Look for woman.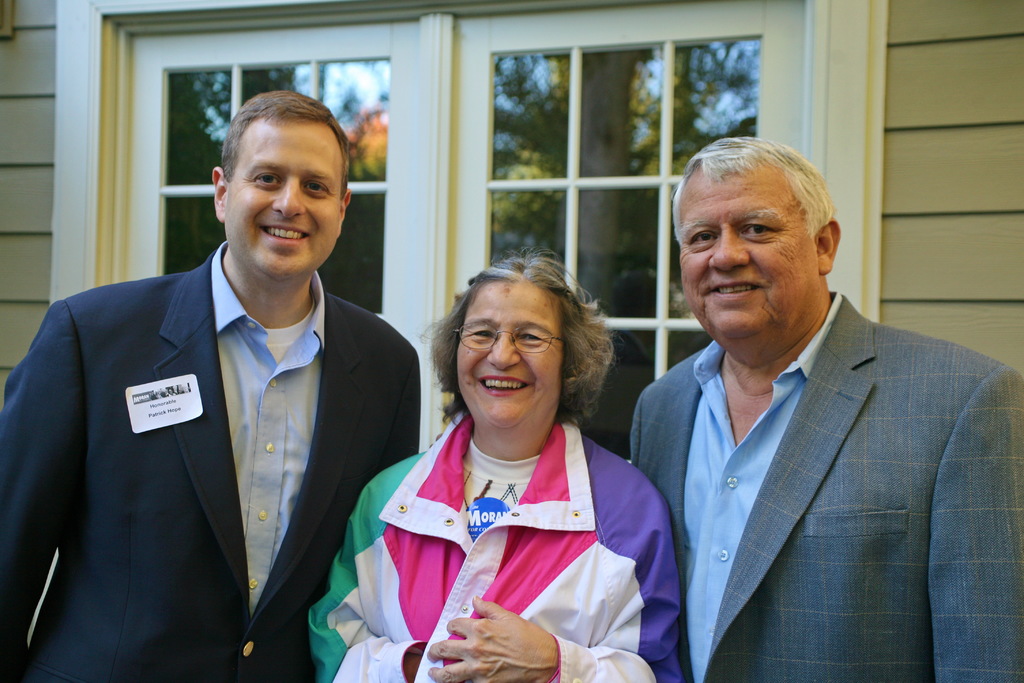
Found: x1=364 y1=259 x2=672 y2=675.
